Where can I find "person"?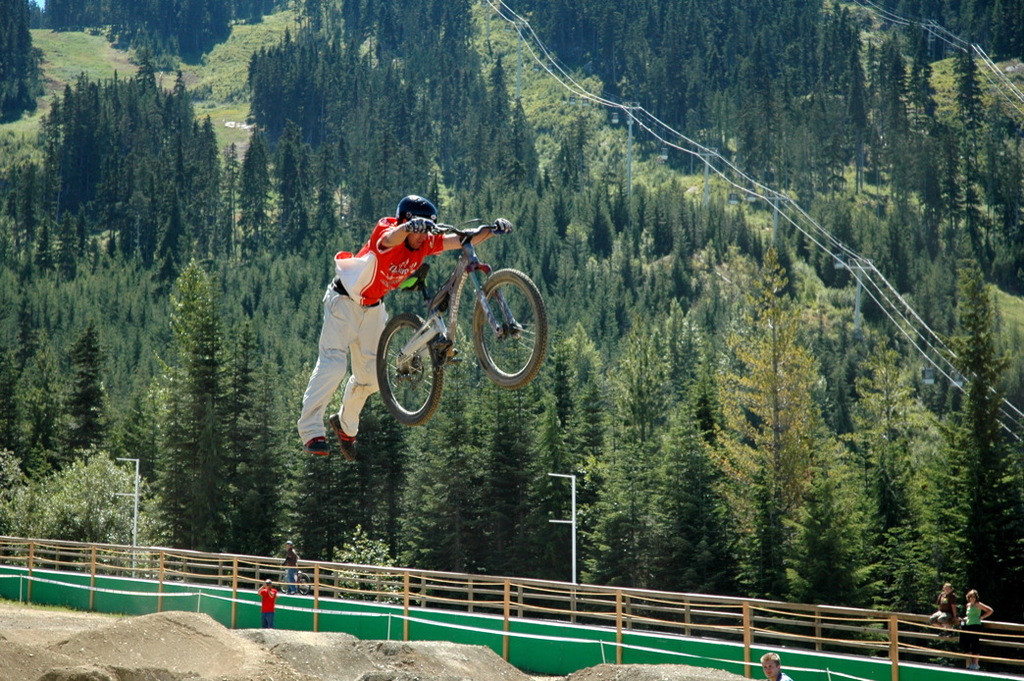
You can find it at box(934, 584, 951, 625).
